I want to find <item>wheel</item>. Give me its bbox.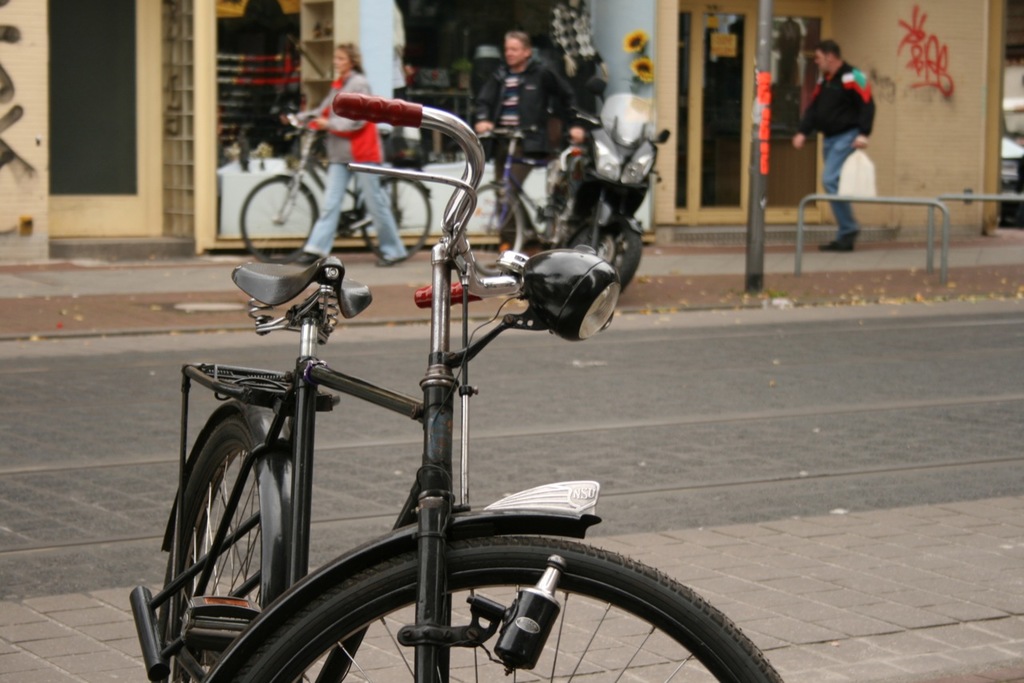
Rect(592, 225, 642, 291).
